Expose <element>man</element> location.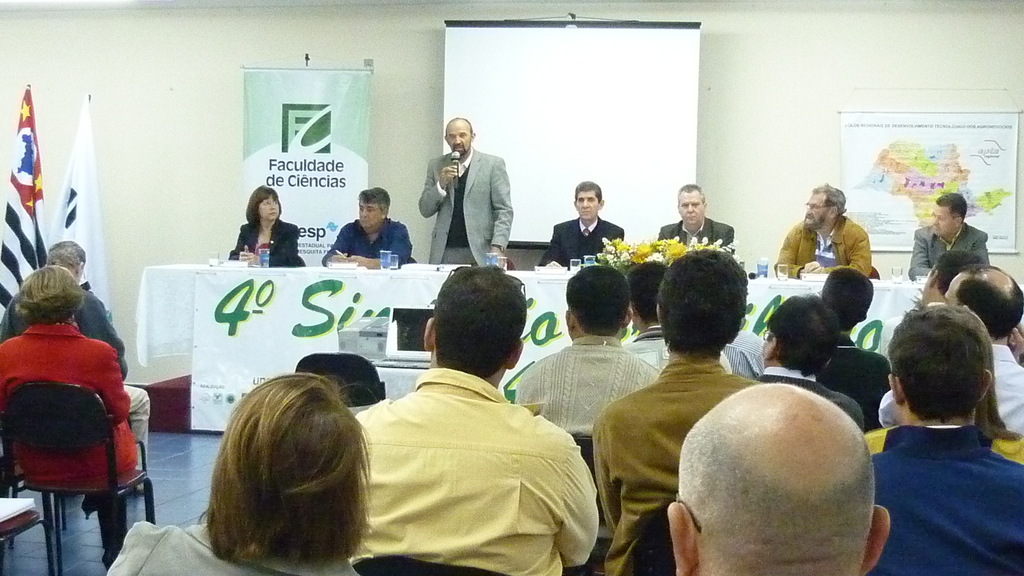
Exposed at <region>737, 290, 869, 434</region>.
